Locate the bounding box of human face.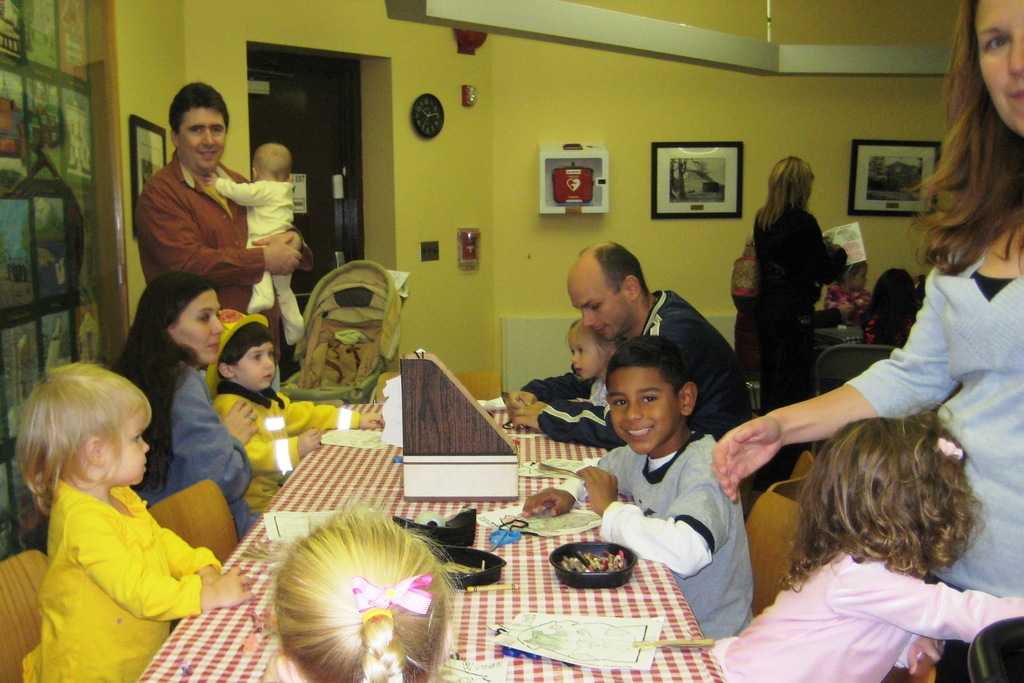
Bounding box: (x1=230, y1=338, x2=276, y2=393).
